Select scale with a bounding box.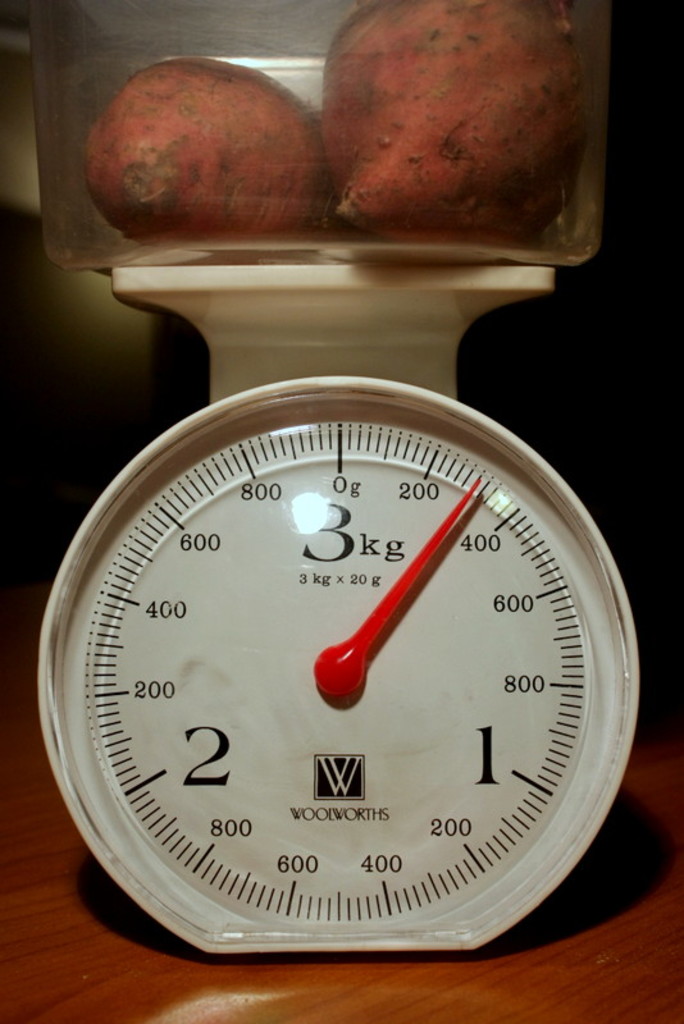
[left=42, top=261, right=637, bottom=955].
